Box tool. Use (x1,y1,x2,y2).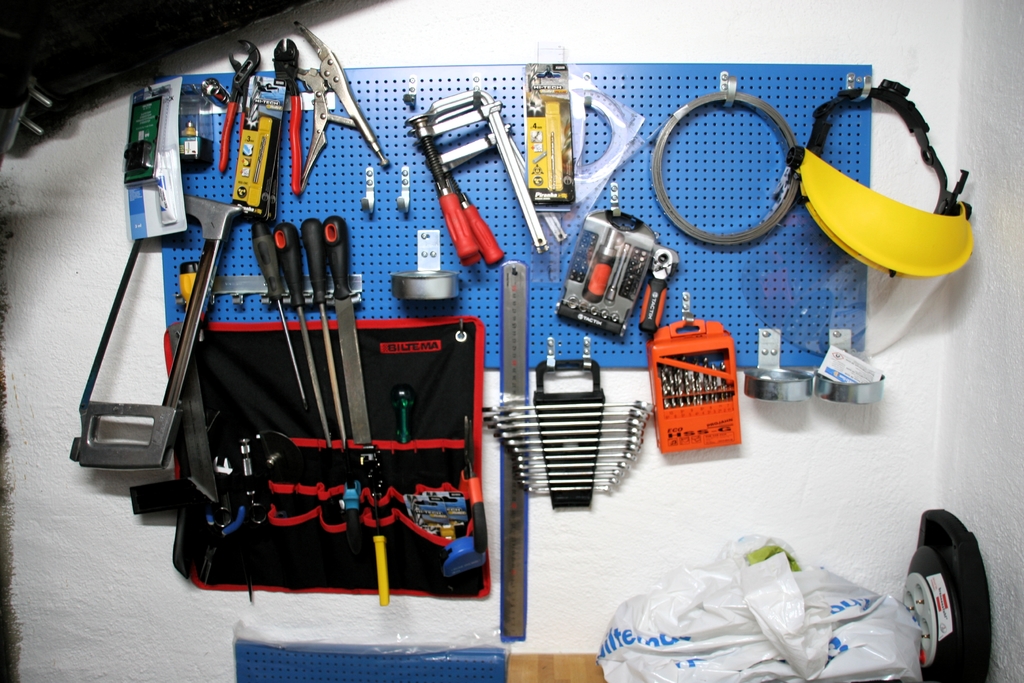
(400,90,465,258).
